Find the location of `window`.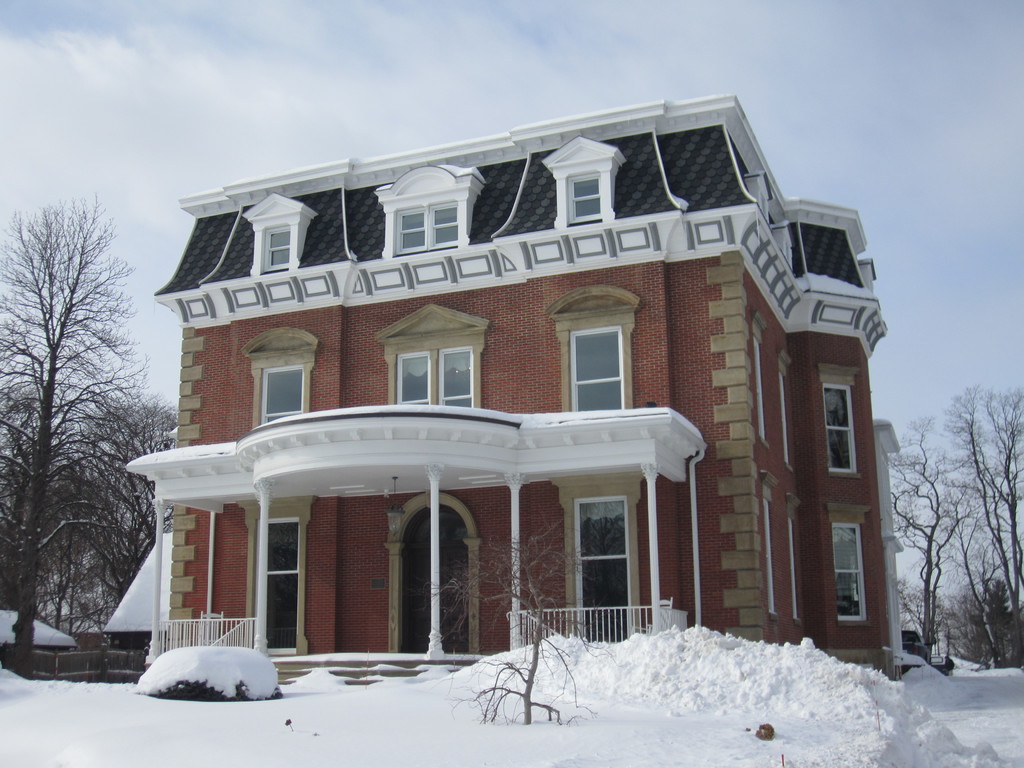
Location: [568,172,604,225].
